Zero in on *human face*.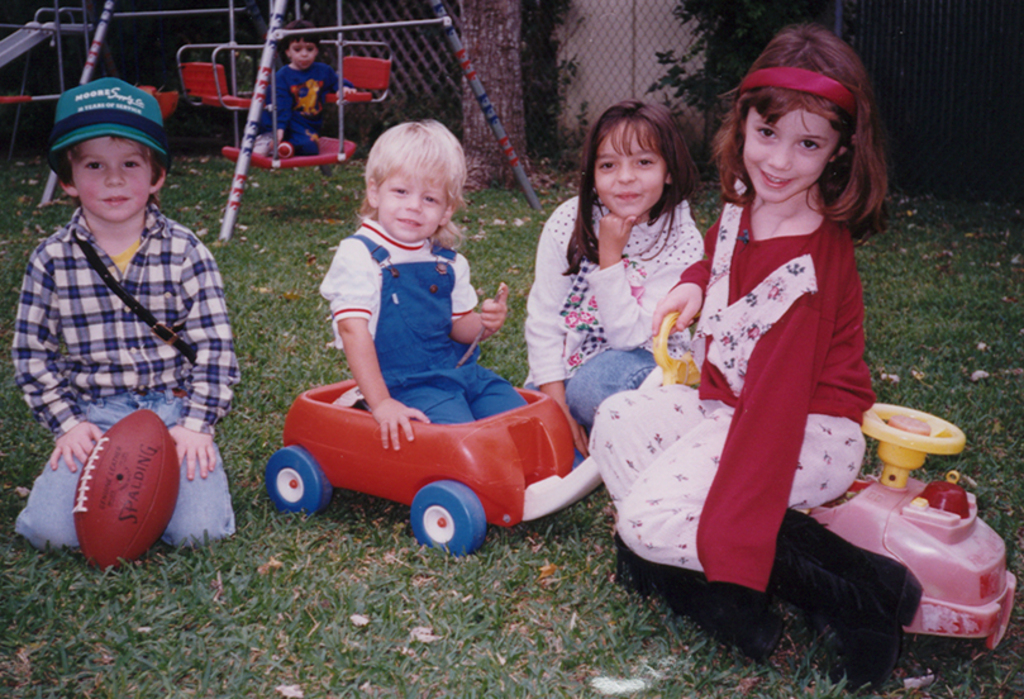
Zeroed in: rect(289, 38, 316, 70).
